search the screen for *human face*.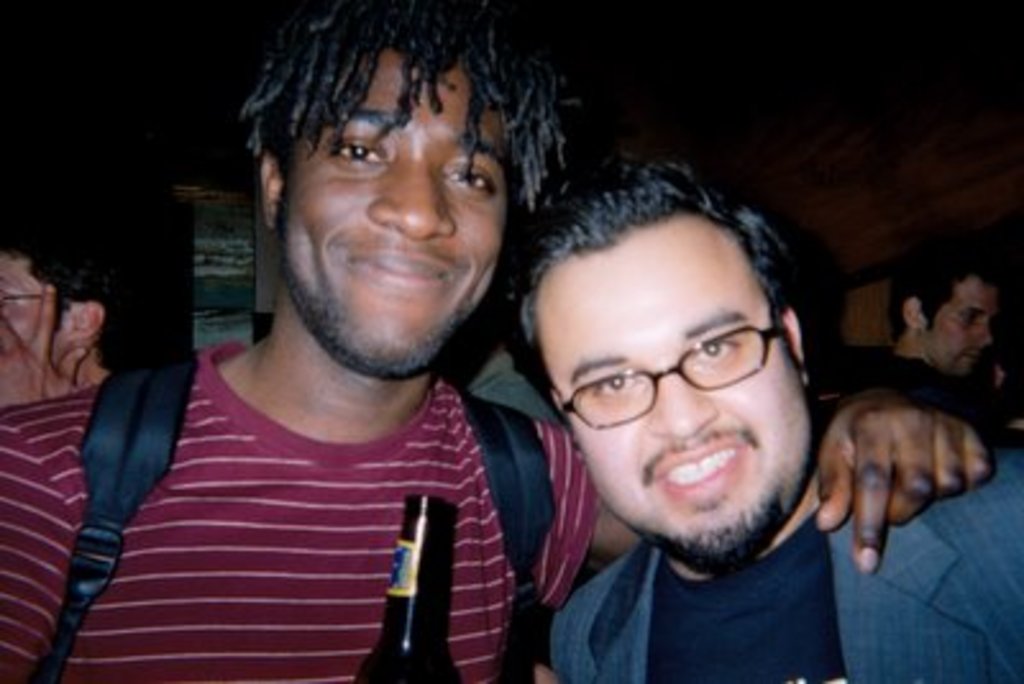
Found at (x1=289, y1=56, x2=515, y2=379).
